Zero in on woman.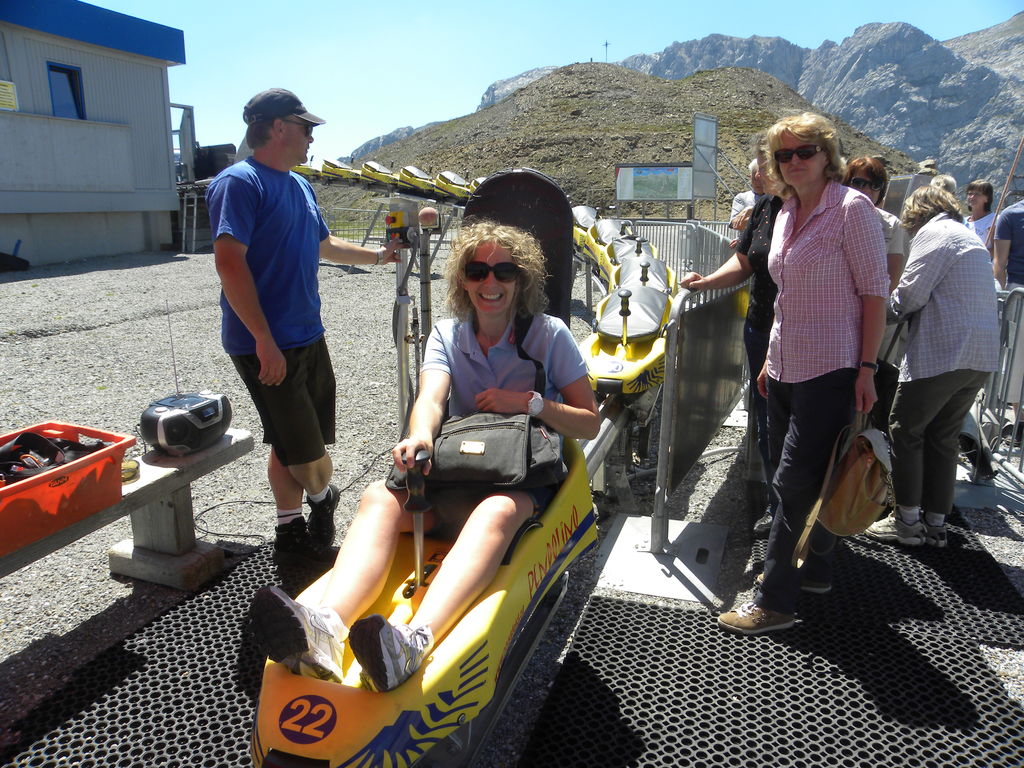
Zeroed in: box=[246, 218, 612, 694].
